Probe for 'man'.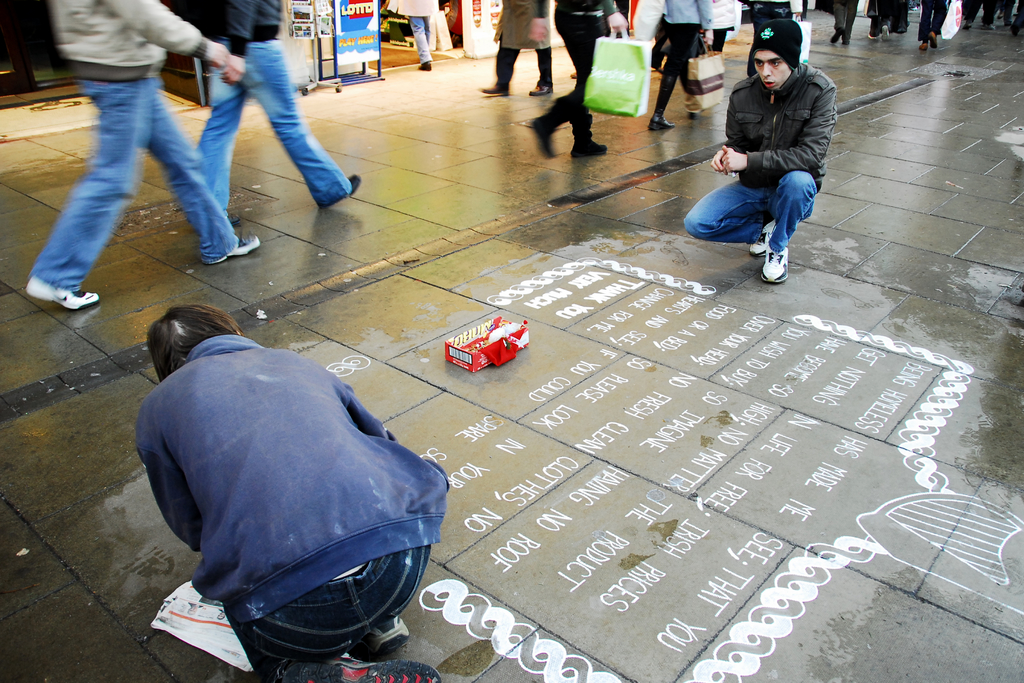
Probe result: Rect(17, 3, 266, 312).
